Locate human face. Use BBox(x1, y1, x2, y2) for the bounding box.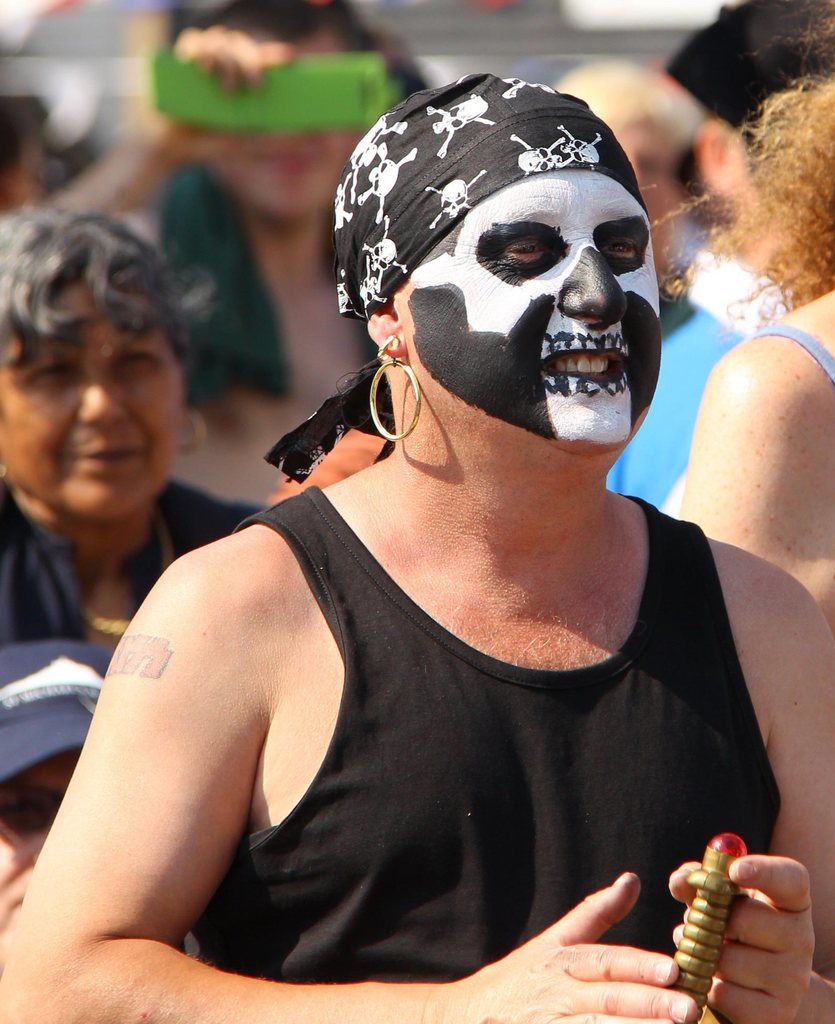
BBox(0, 284, 181, 518).
